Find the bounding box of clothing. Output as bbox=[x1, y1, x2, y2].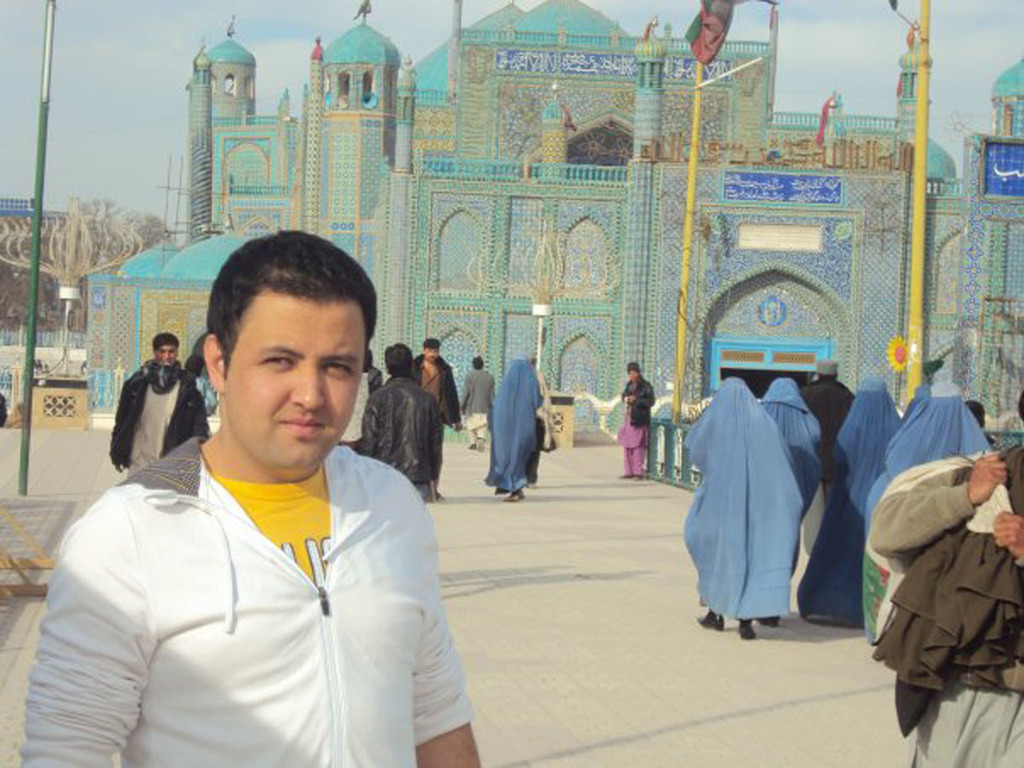
bbox=[491, 358, 550, 509].
